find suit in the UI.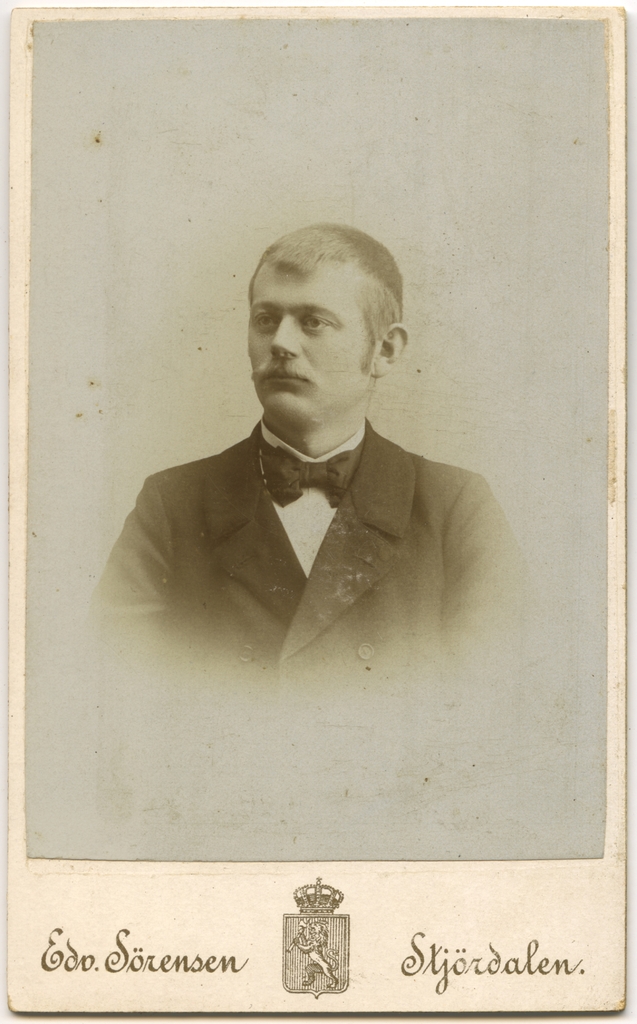
UI element at (x1=90, y1=418, x2=538, y2=676).
